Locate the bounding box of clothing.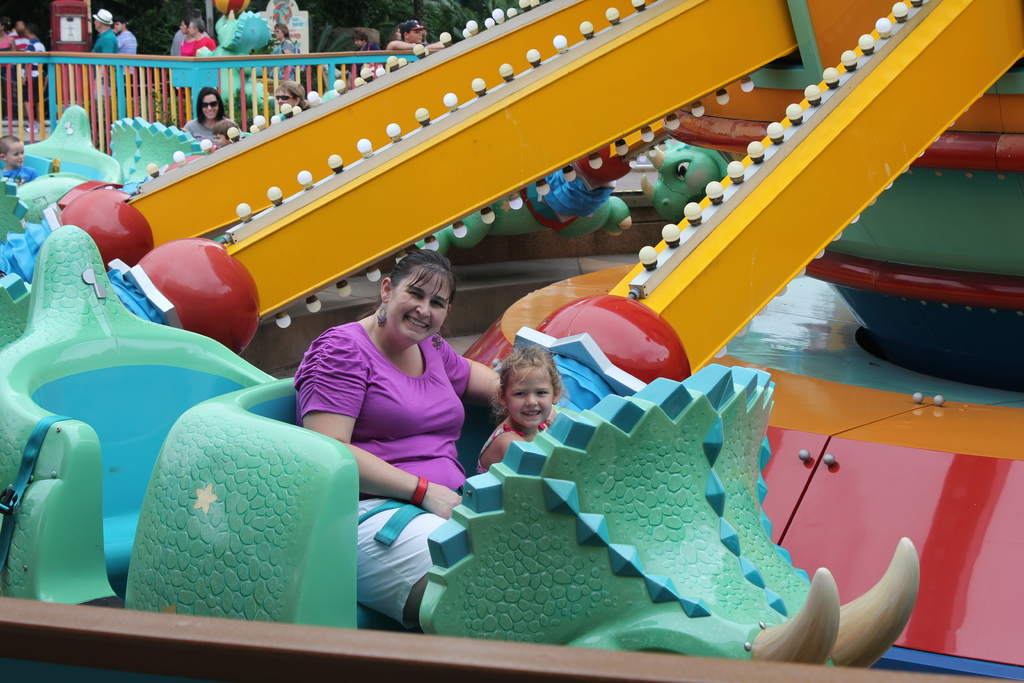
Bounding box: region(182, 115, 225, 147).
